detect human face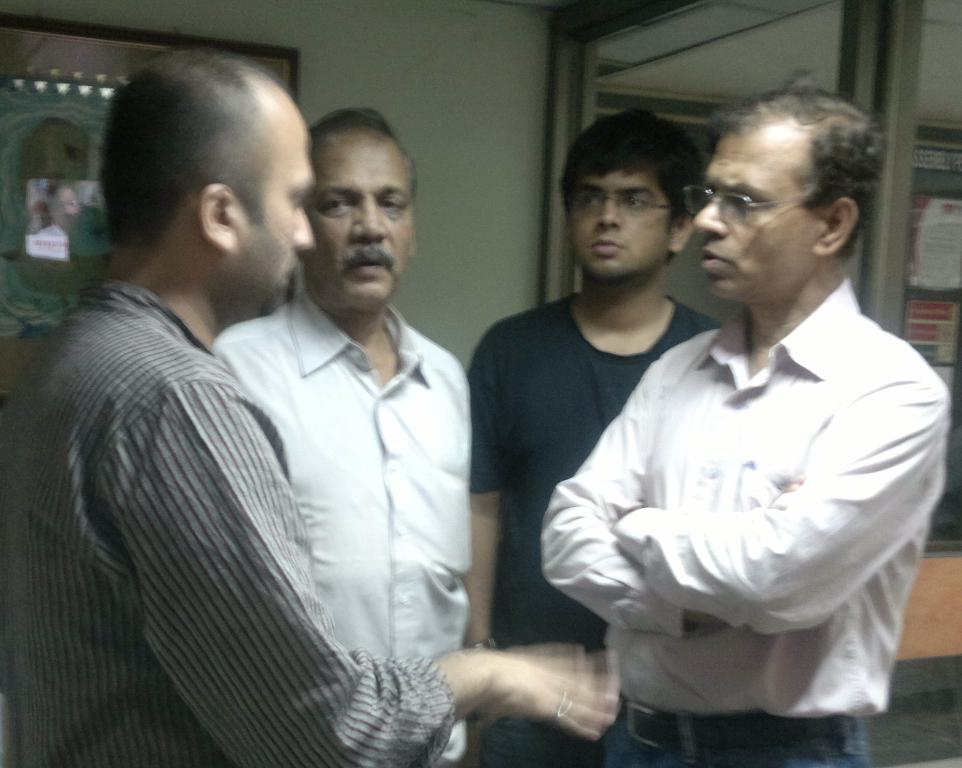
BBox(305, 131, 406, 308)
